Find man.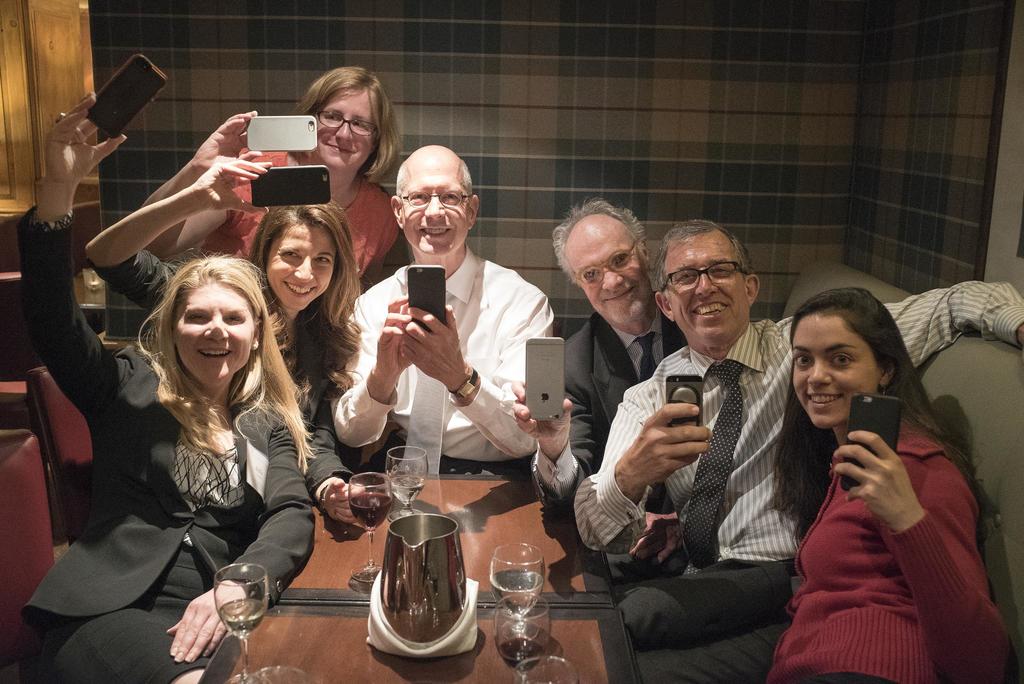
[x1=323, y1=142, x2=557, y2=462].
